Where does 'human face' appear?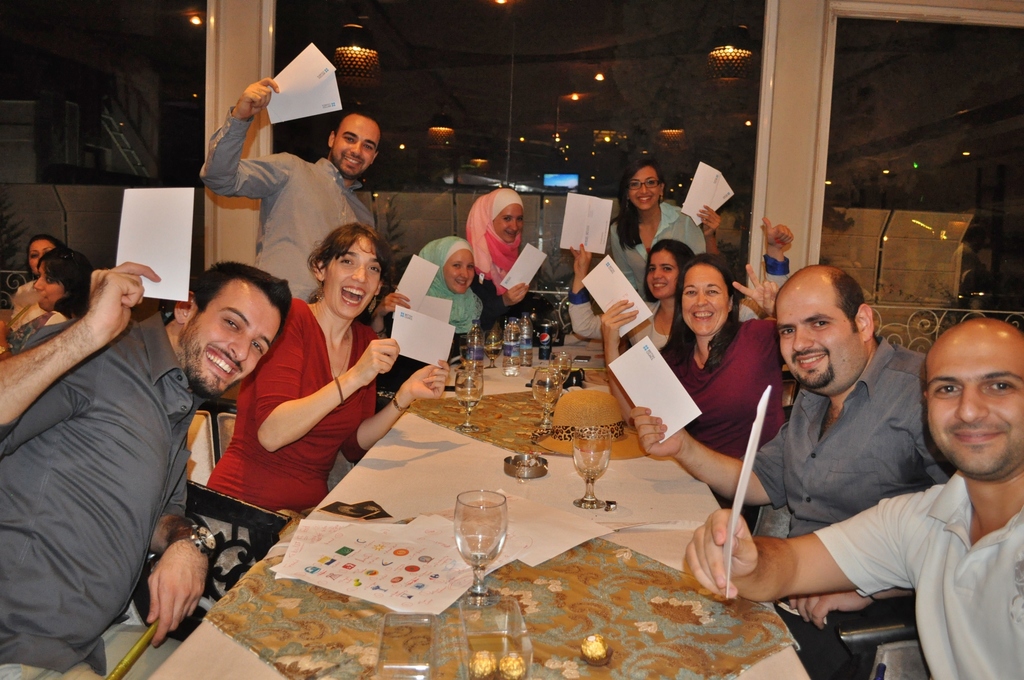
Appears at {"x1": 185, "y1": 286, "x2": 276, "y2": 398}.
